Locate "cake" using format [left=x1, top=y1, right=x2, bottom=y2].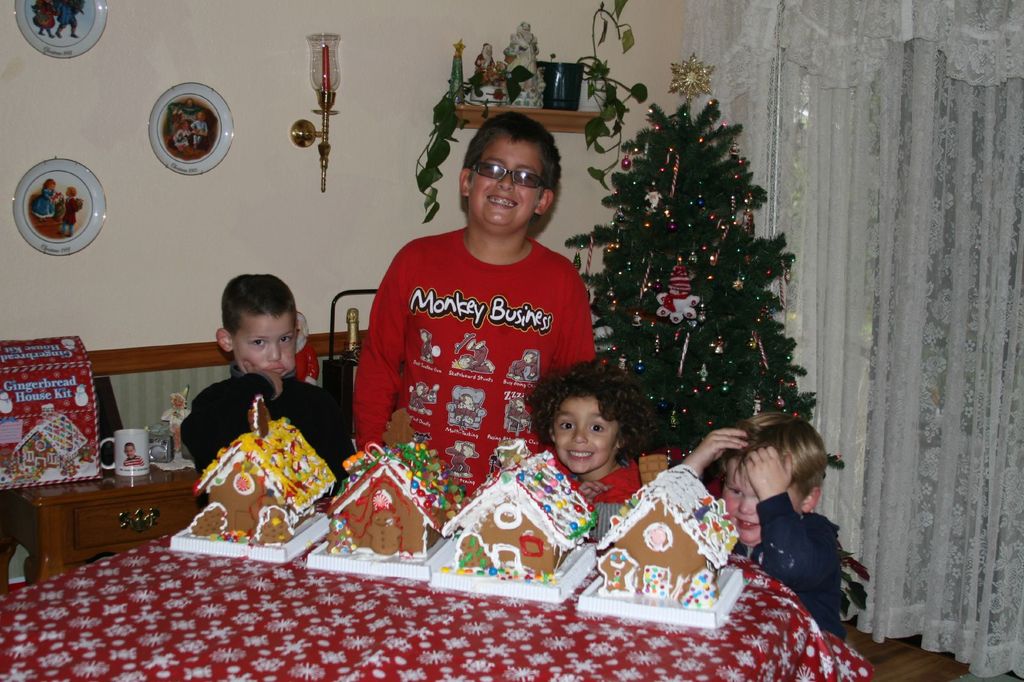
[left=442, top=438, right=598, bottom=584].
